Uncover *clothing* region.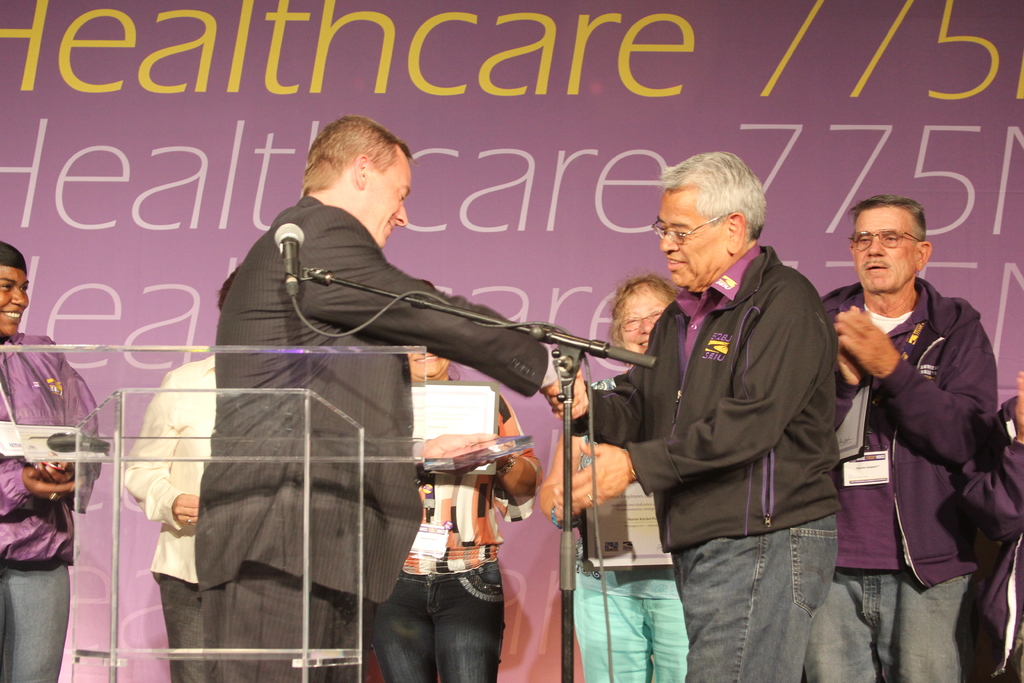
Uncovered: x1=801, y1=278, x2=1000, y2=682.
